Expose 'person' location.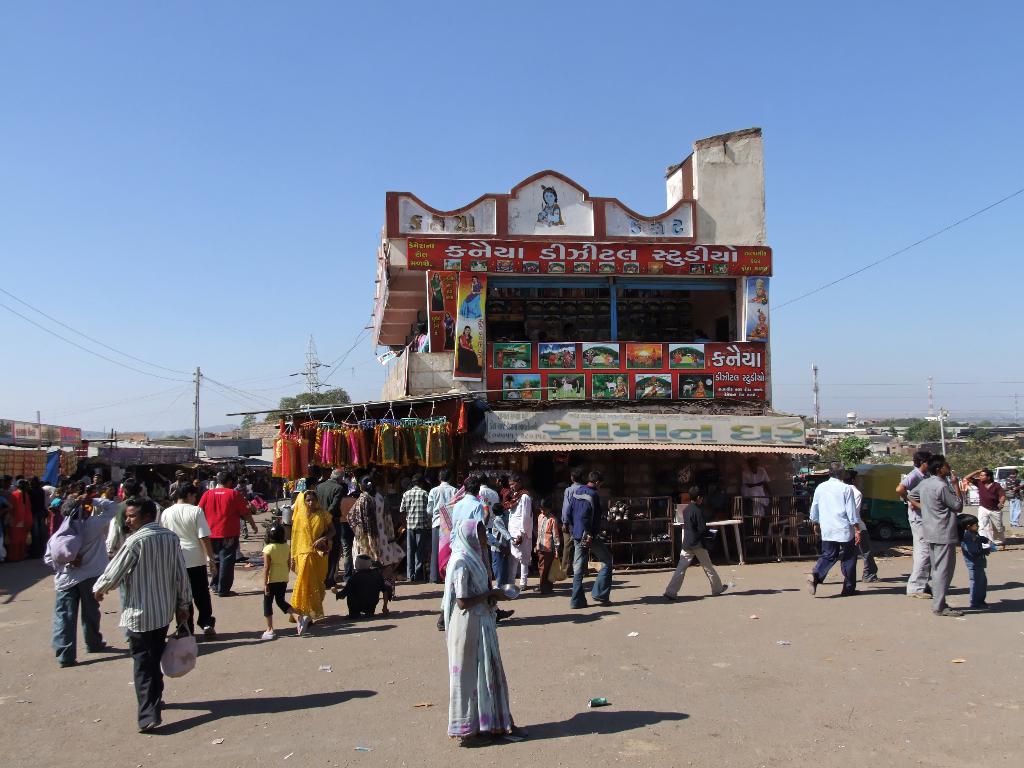
Exposed at {"x1": 297, "y1": 495, "x2": 329, "y2": 614}.
